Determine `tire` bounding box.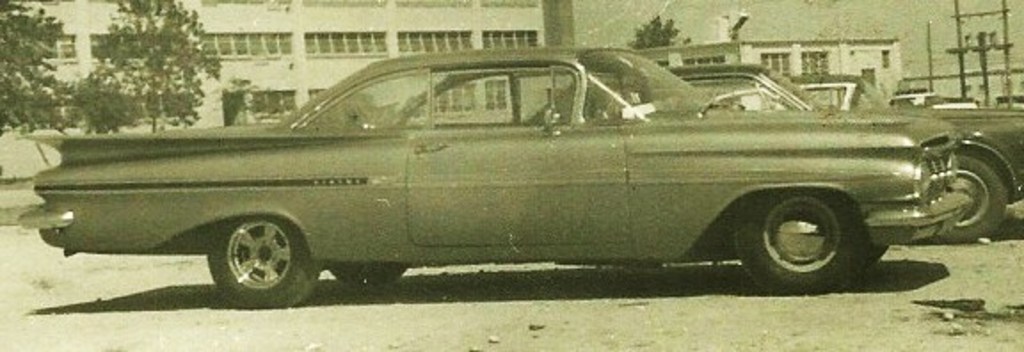
Determined: {"x1": 734, "y1": 187, "x2": 866, "y2": 292}.
